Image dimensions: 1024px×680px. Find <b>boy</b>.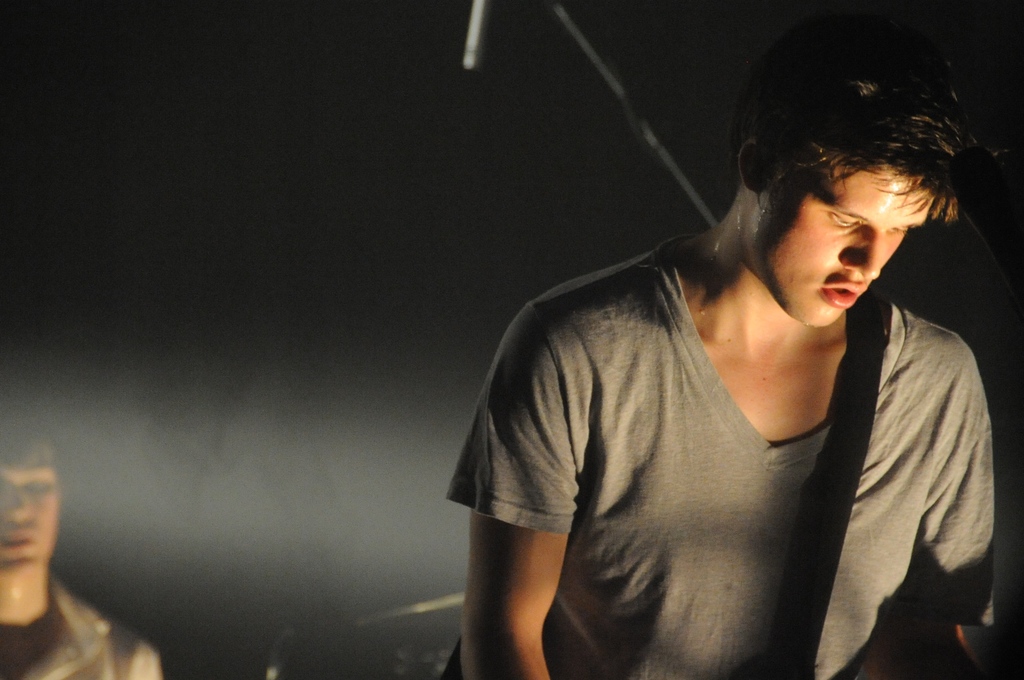
{"x1": 0, "y1": 394, "x2": 166, "y2": 679}.
